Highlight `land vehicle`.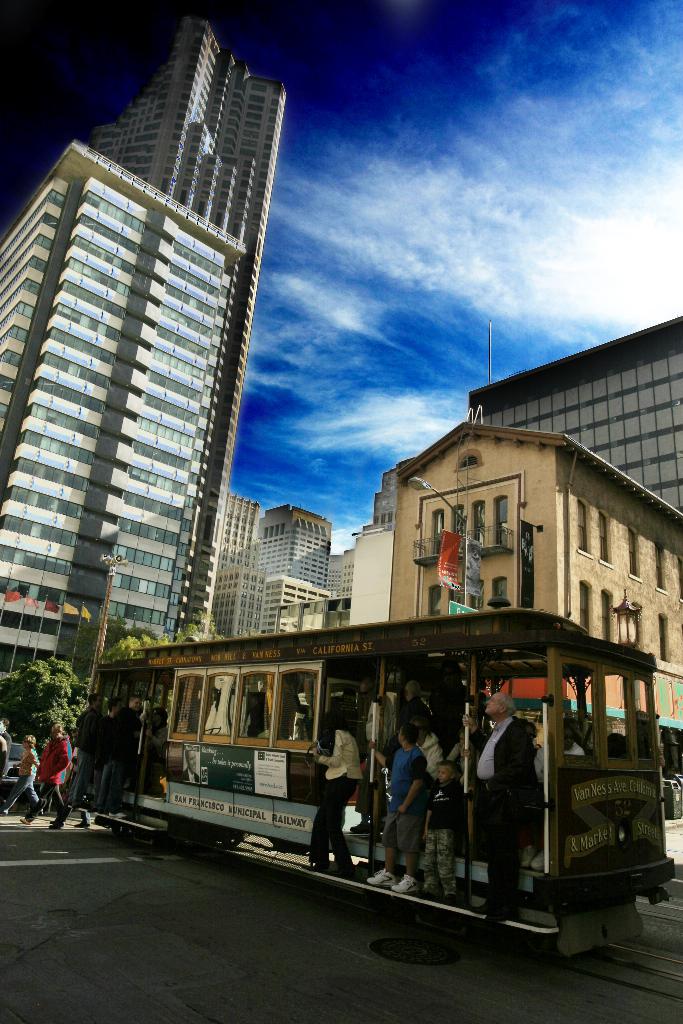
Highlighted region: 88:605:653:939.
